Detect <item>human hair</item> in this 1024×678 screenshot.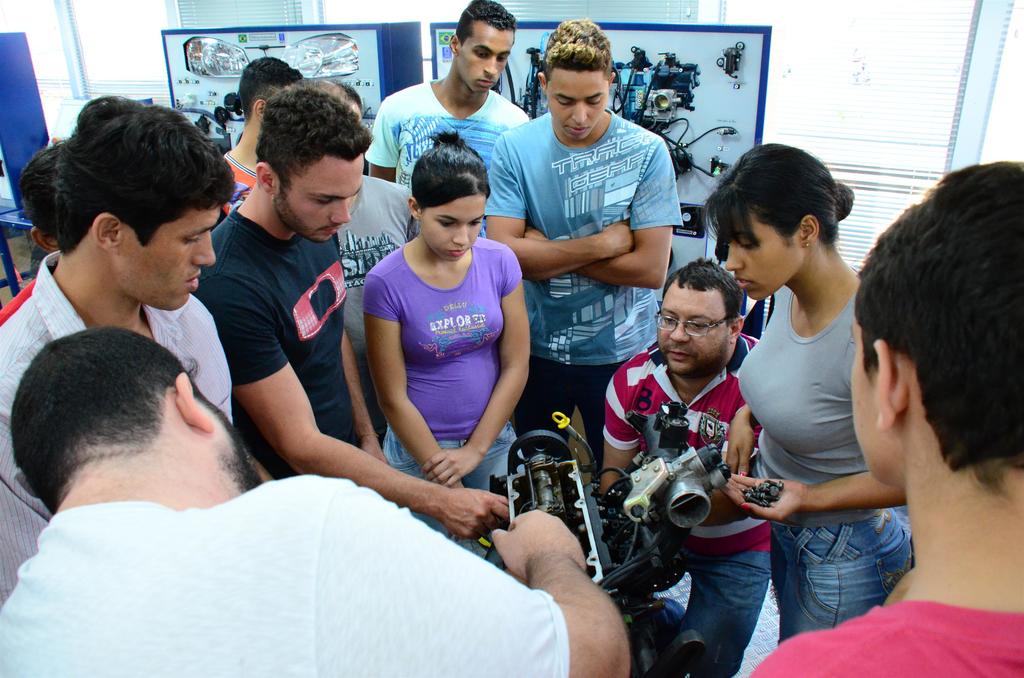
Detection: (540, 15, 612, 89).
